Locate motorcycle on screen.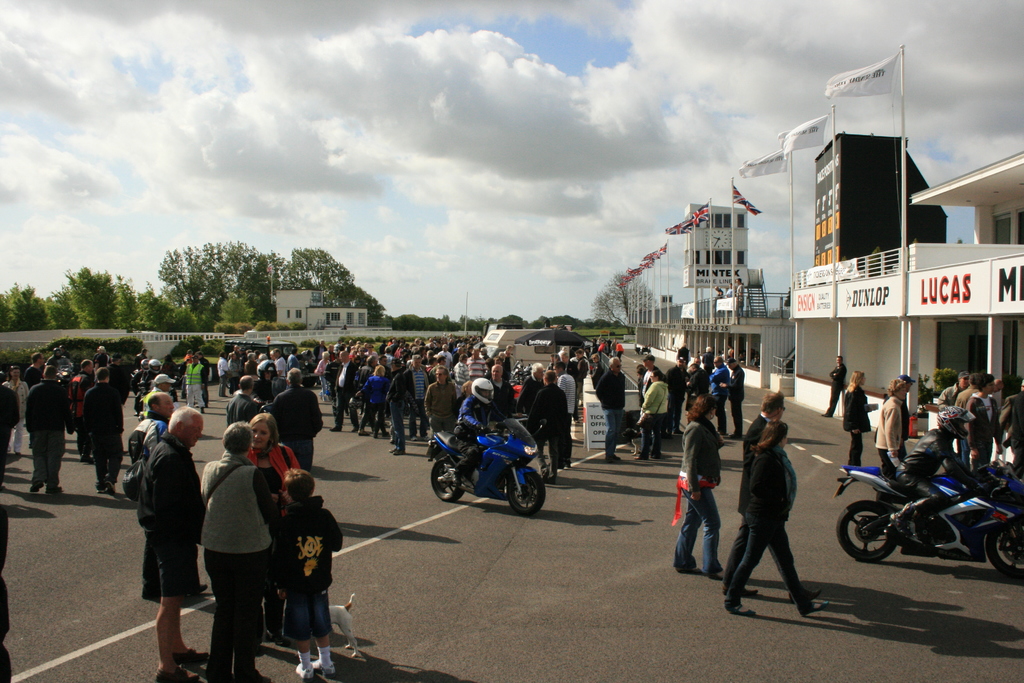
On screen at 427:419:545:516.
